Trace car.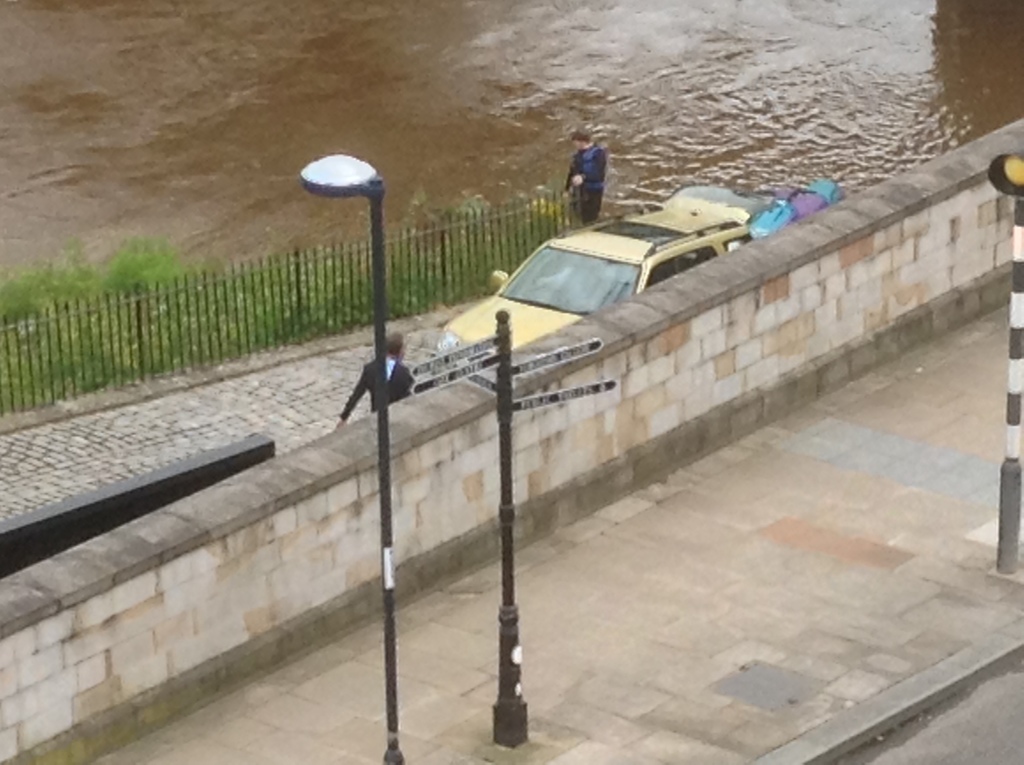
Traced to 431:184:772:376.
